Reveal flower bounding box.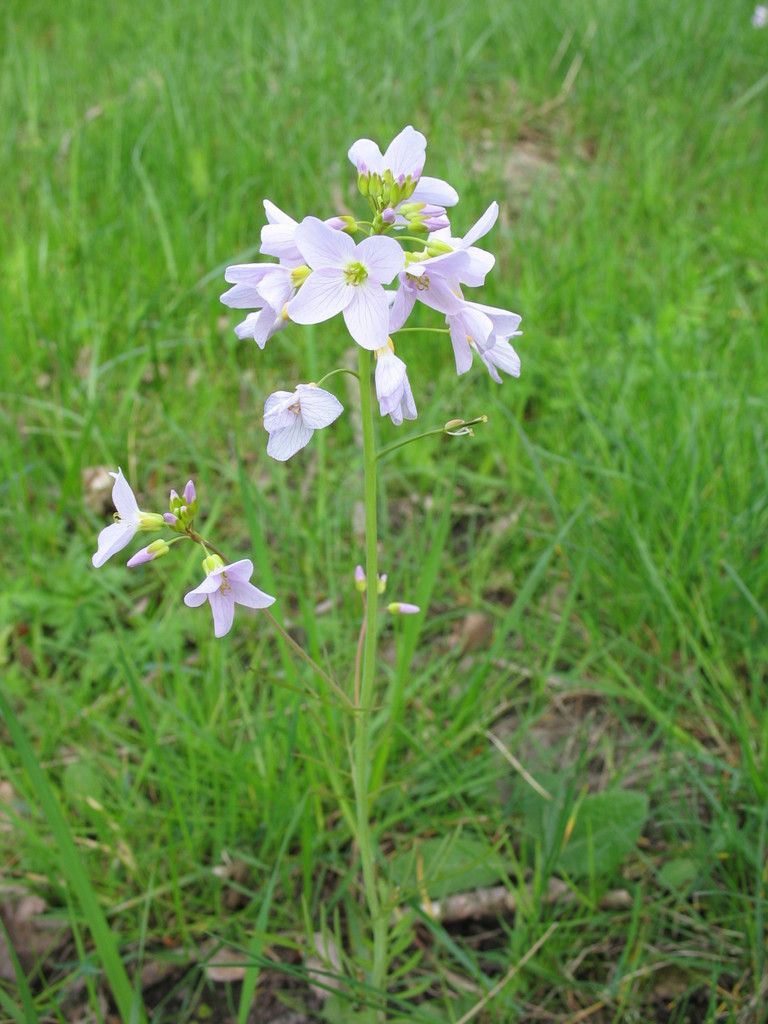
Revealed: (left=340, top=125, right=460, bottom=232).
